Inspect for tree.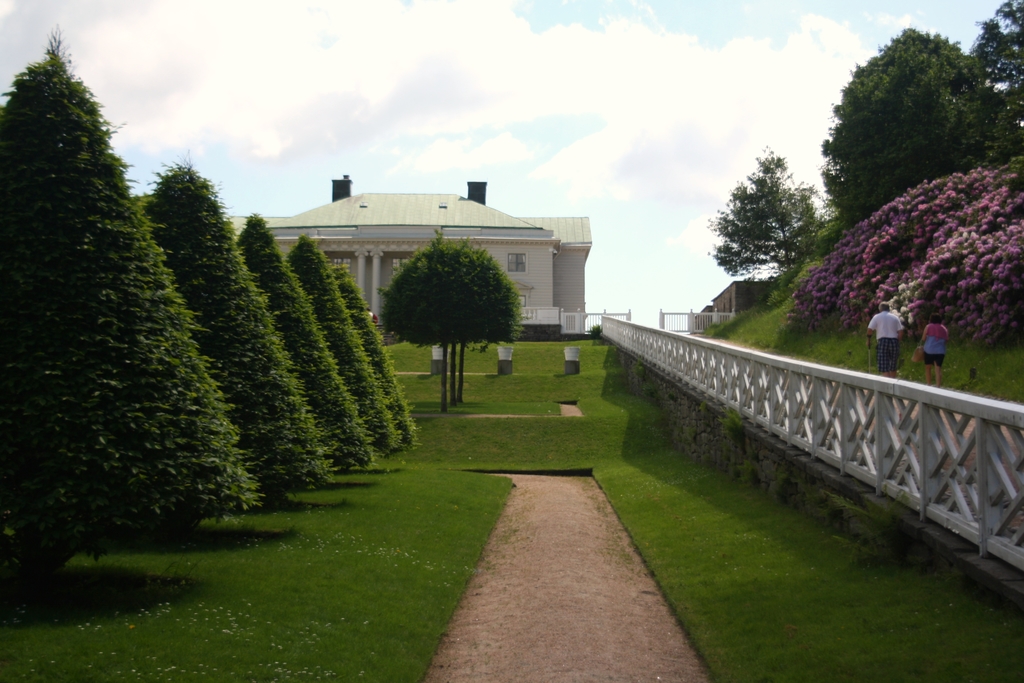
Inspection: box(374, 231, 524, 415).
